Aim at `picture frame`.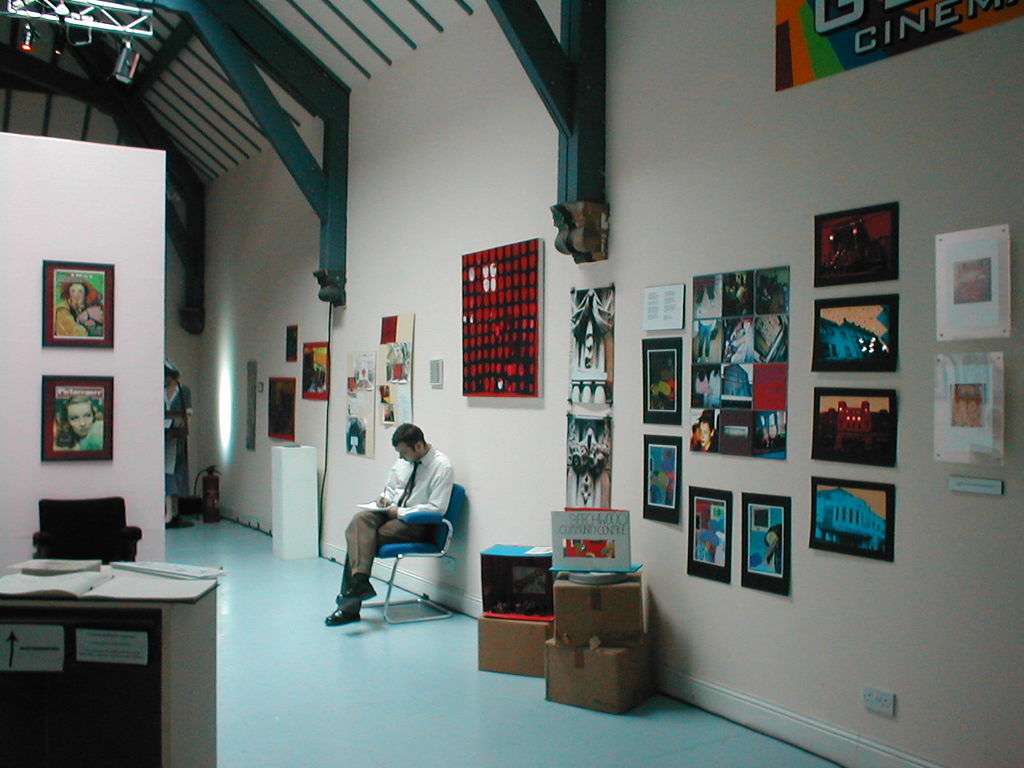
Aimed at {"x1": 638, "y1": 338, "x2": 682, "y2": 426}.
